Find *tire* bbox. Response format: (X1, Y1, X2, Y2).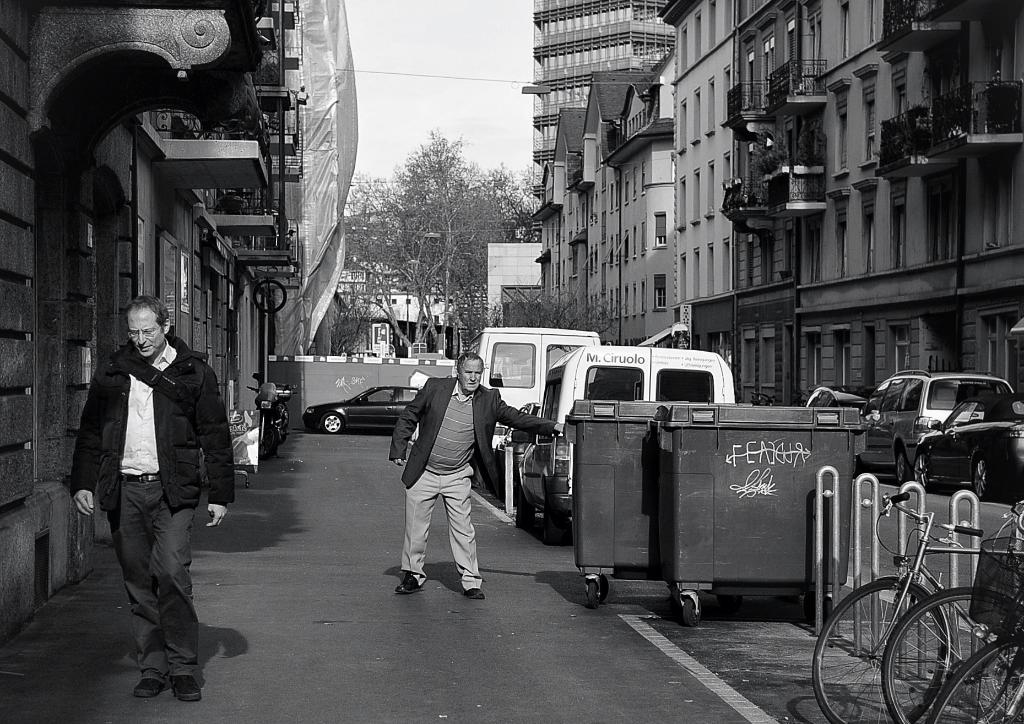
(684, 599, 700, 627).
